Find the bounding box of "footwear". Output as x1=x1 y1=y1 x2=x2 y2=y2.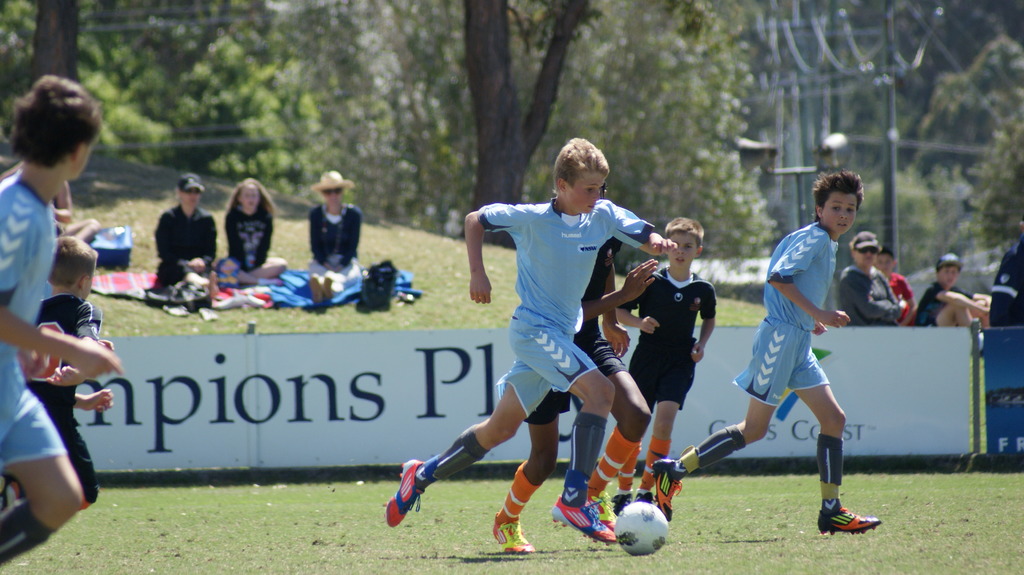
x1=595 y1=487 x2=616 y2=534.
